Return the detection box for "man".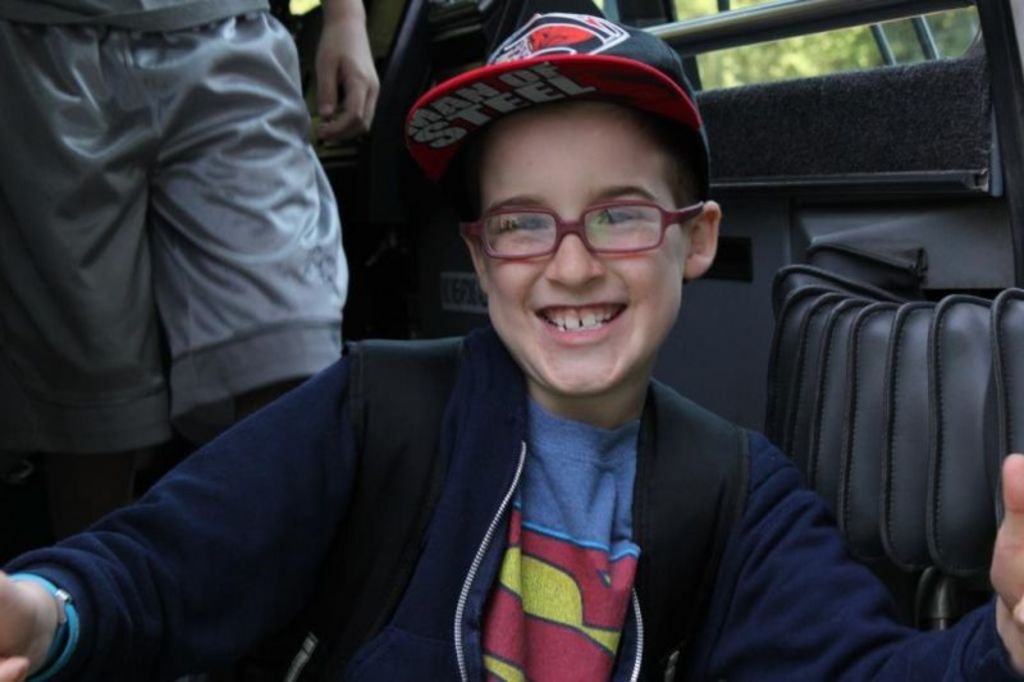
BBox(102, 49, 932, 681).
